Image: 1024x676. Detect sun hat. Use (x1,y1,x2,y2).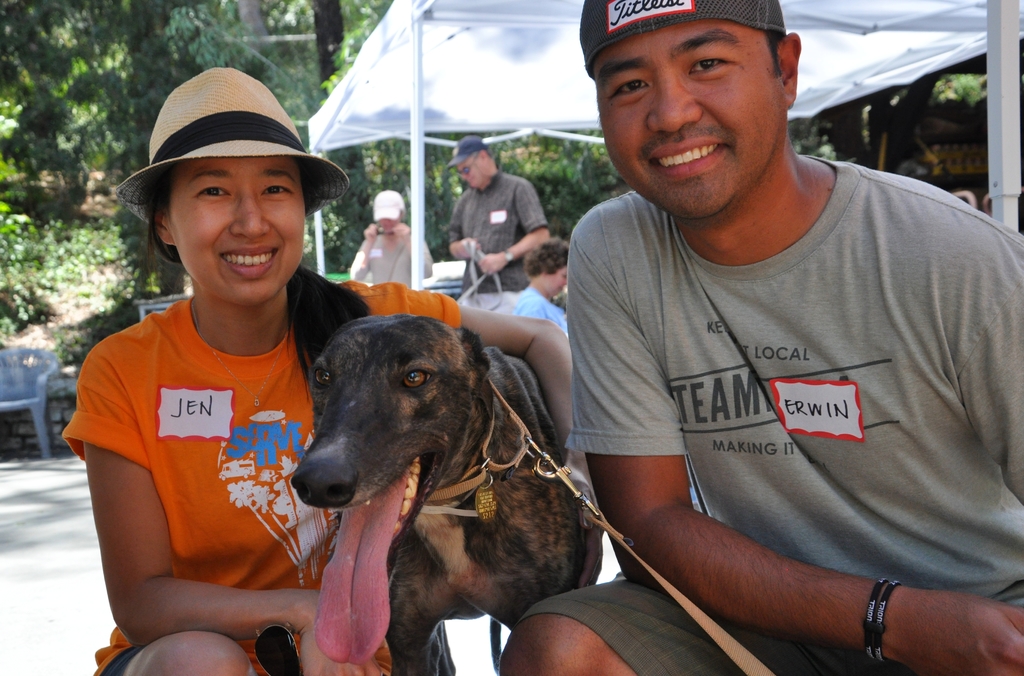
(367,189,405,223).
